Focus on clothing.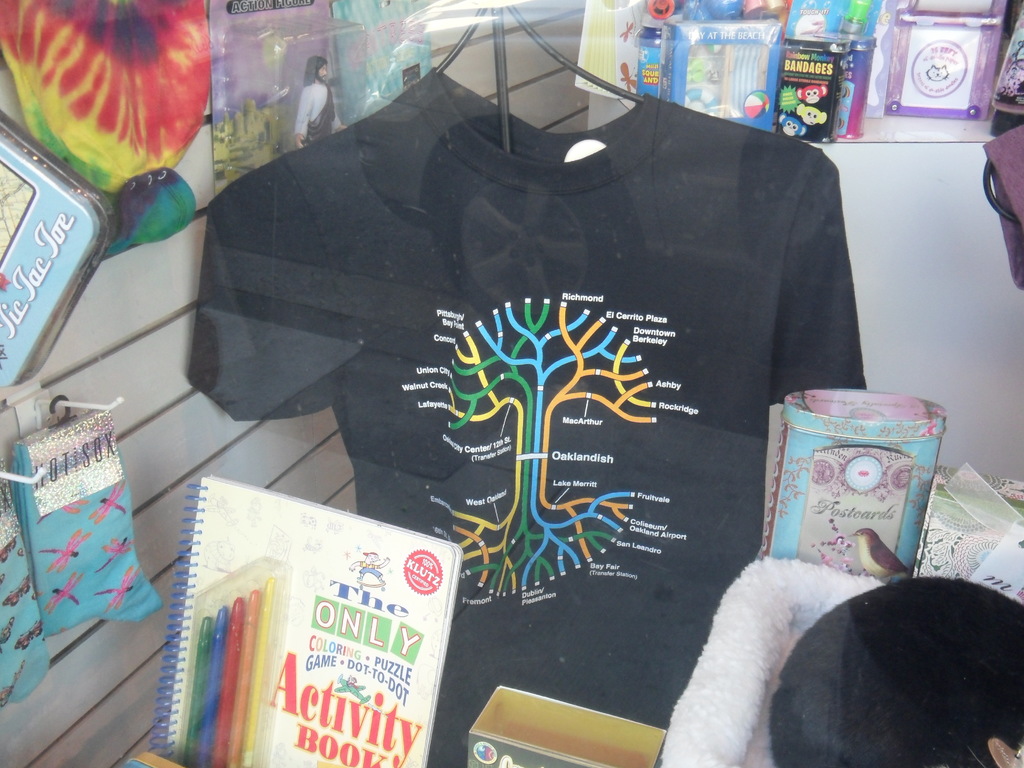
Focused at [191, 67, 881, 717].
